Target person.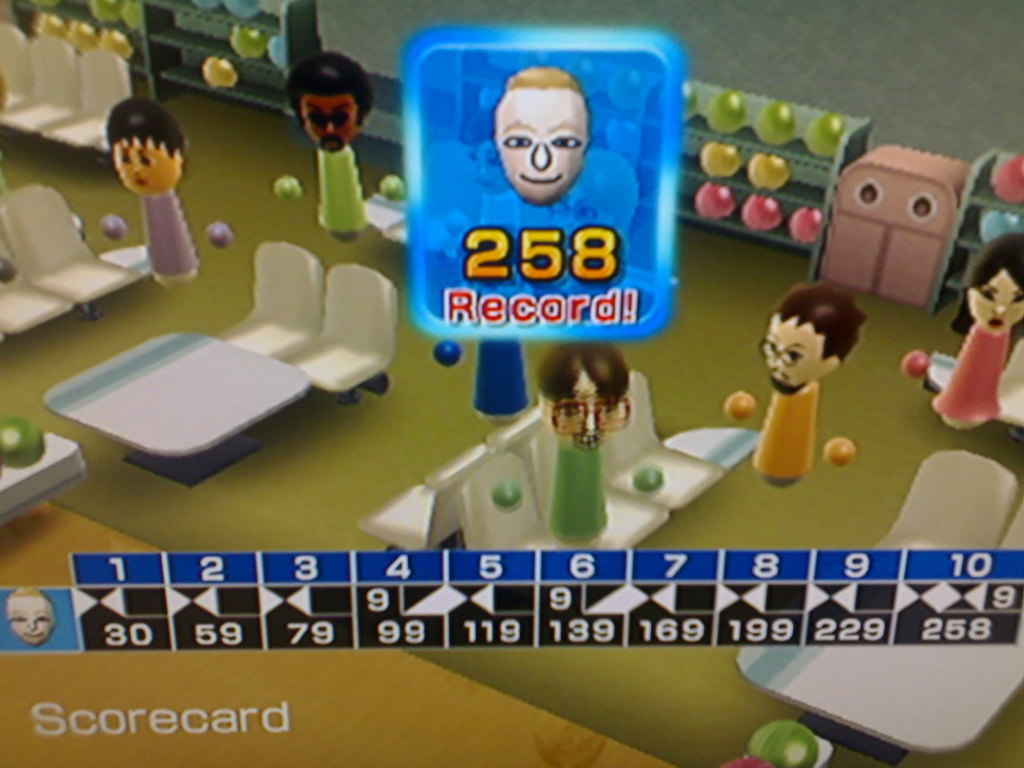
Target region: x1=486 y1=60 x2=601 y2=210.
